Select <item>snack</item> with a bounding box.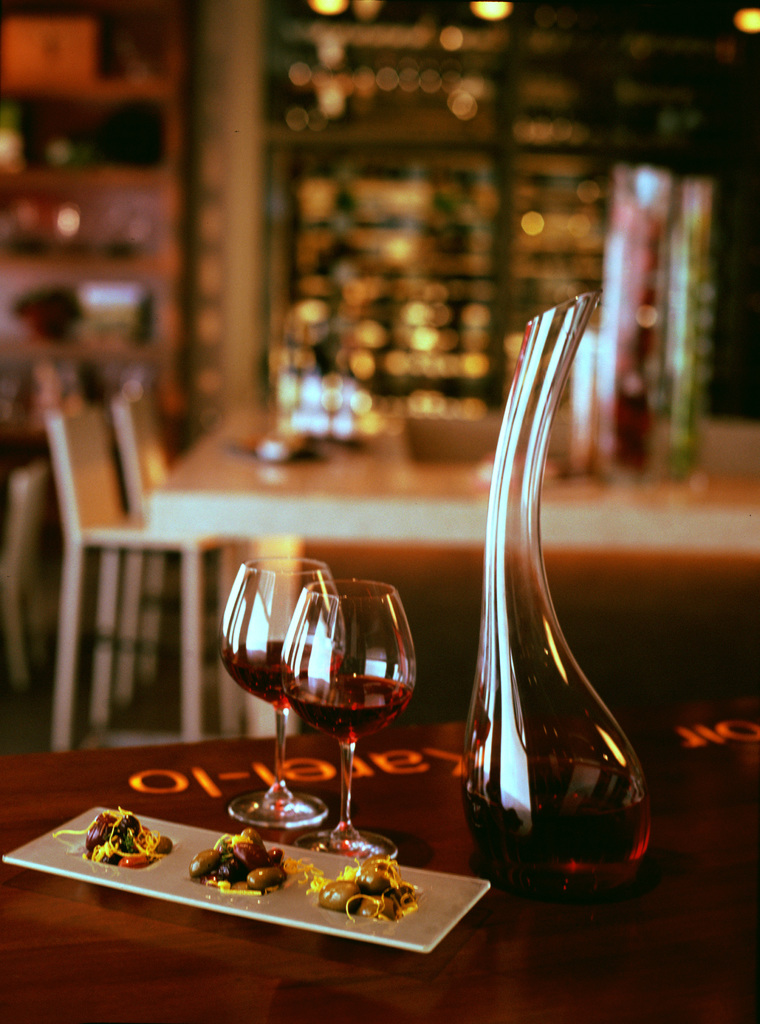
bbox=(187, 824, 314, 903).
